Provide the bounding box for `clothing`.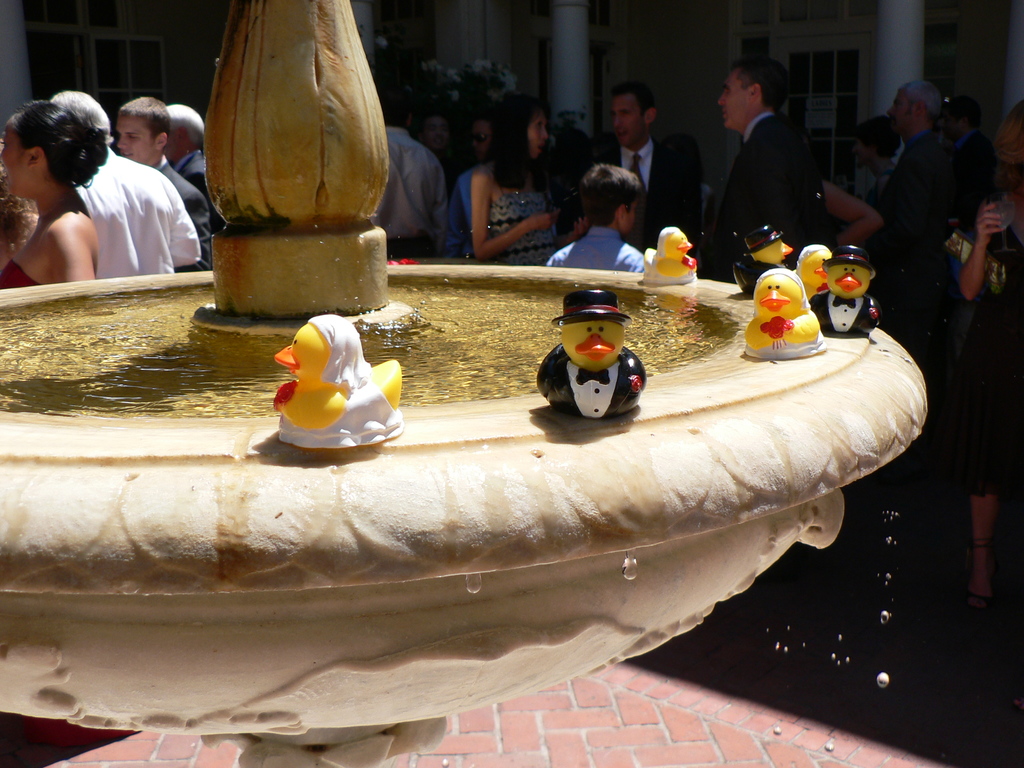
region(0, 259, 44, 288).
